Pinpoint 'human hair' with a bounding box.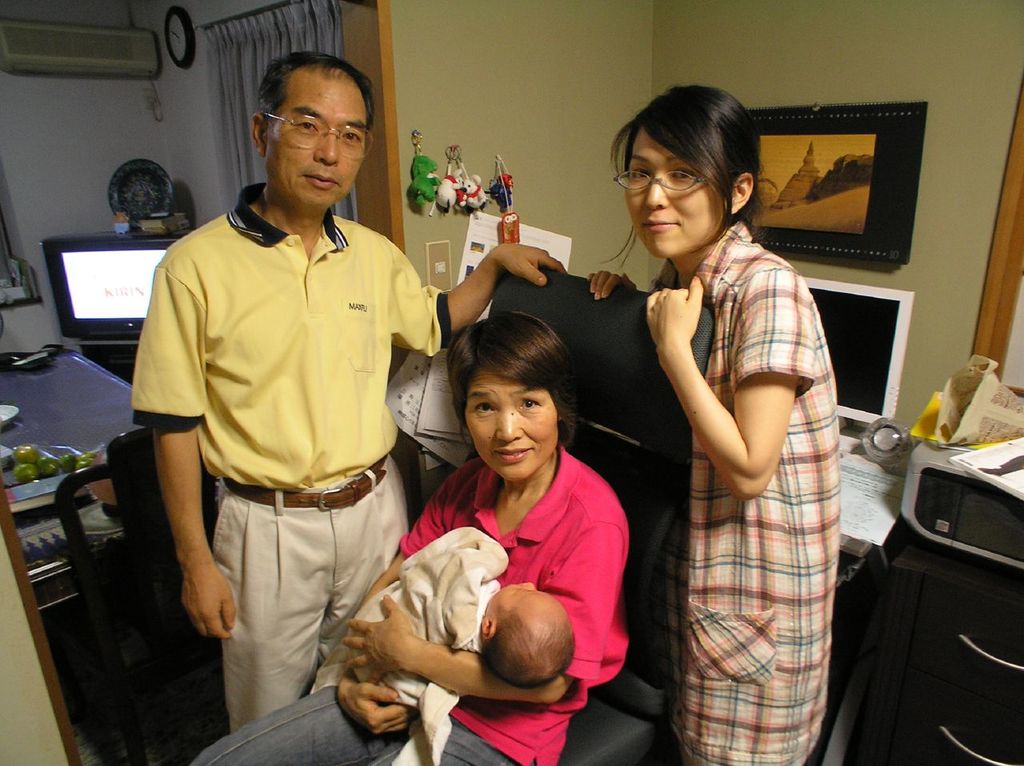
bbox=(598, 79, 768, 275).
